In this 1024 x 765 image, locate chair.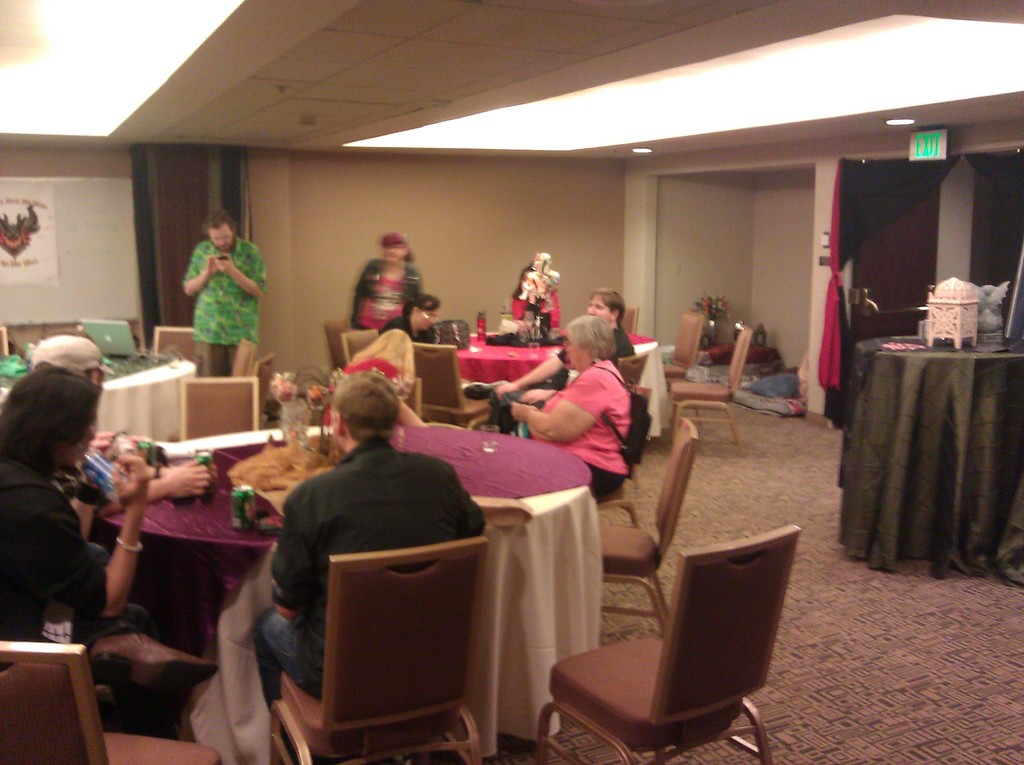
Bounding box: box(341, 328, 382, 369).
